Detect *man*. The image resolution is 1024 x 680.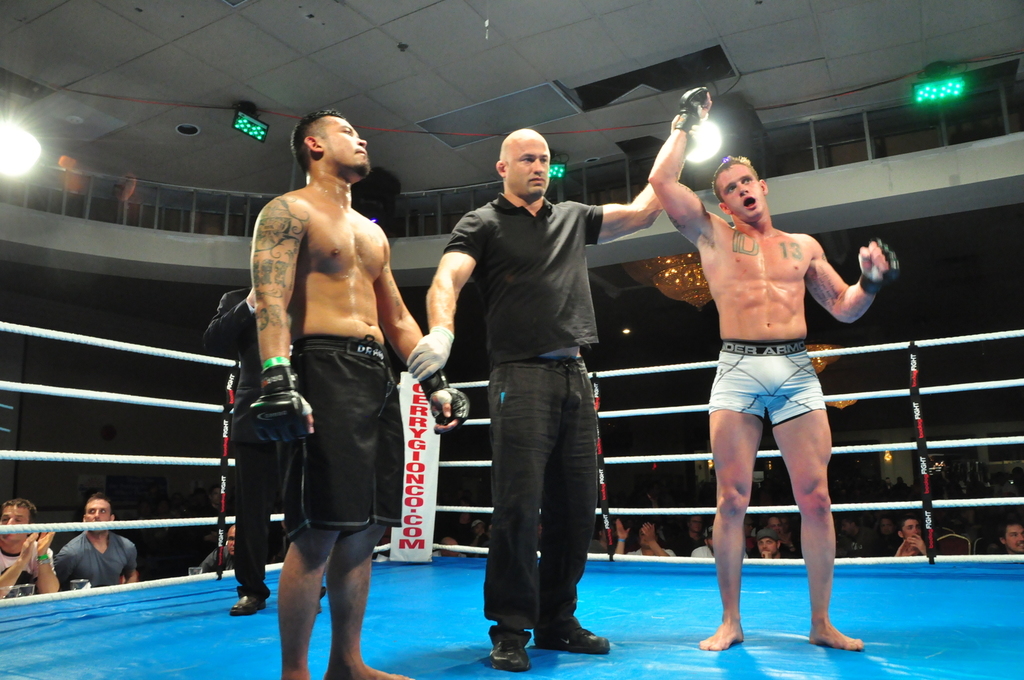
<box>695,528,747,558</box>.
